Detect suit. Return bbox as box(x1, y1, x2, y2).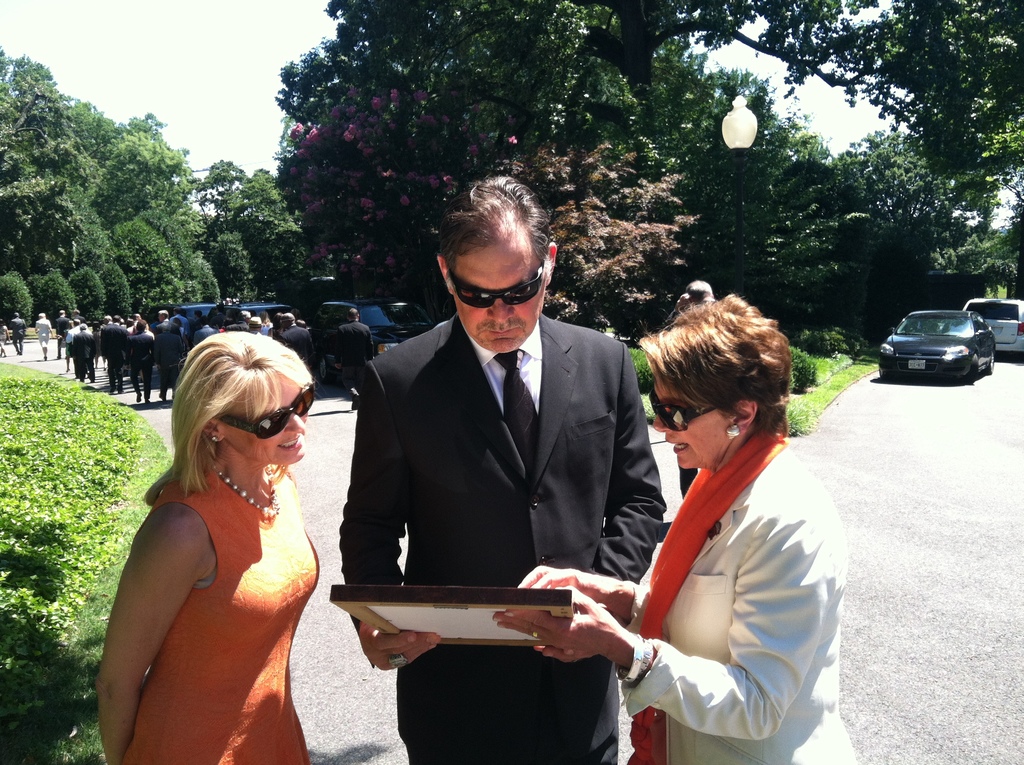
box(615, 427, 860, 764).
